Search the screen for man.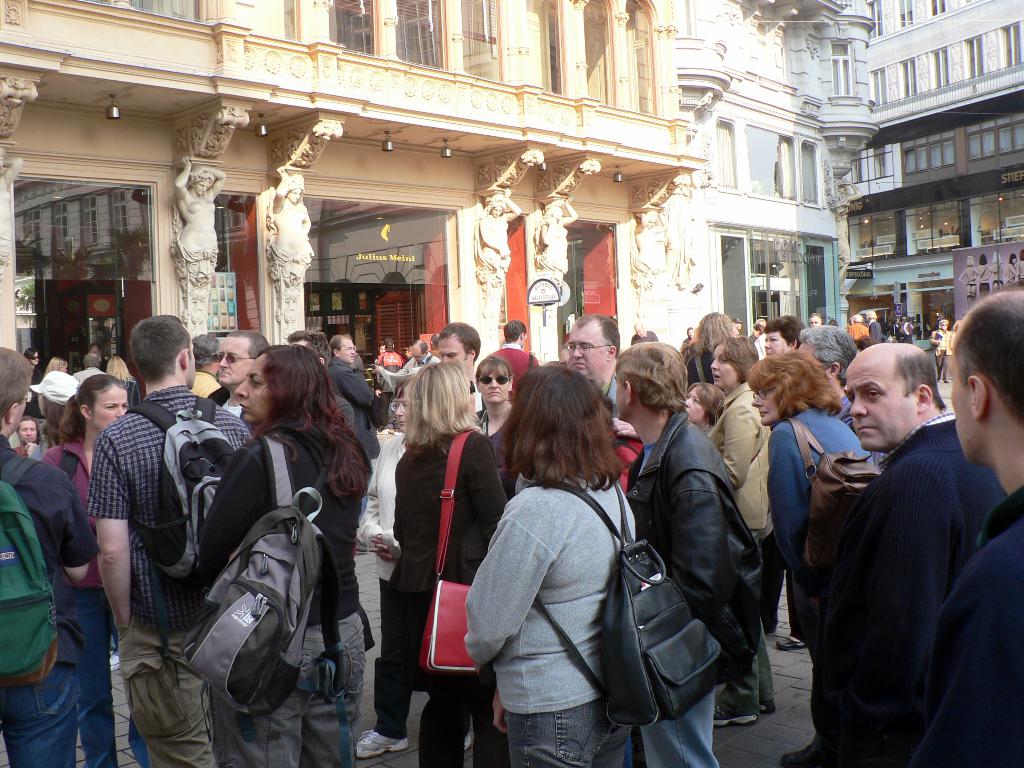
Found at {"left": 382, "top": 342, "right": 444, "bottom": 392}.
